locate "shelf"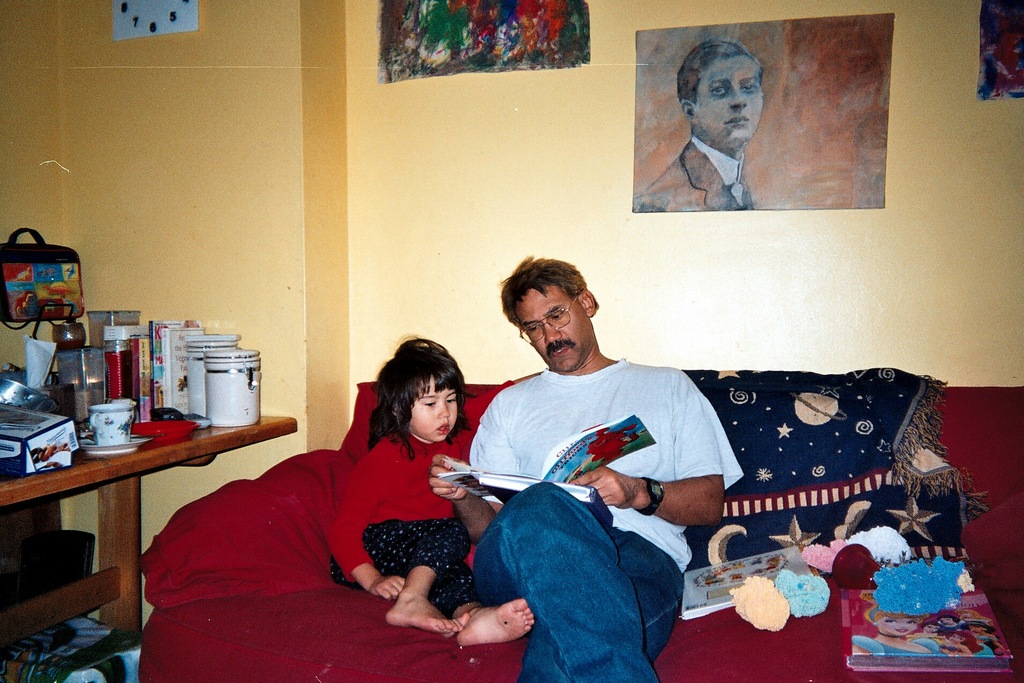
pyautogui.locateOnScreen(0, 359, 288, 514)
